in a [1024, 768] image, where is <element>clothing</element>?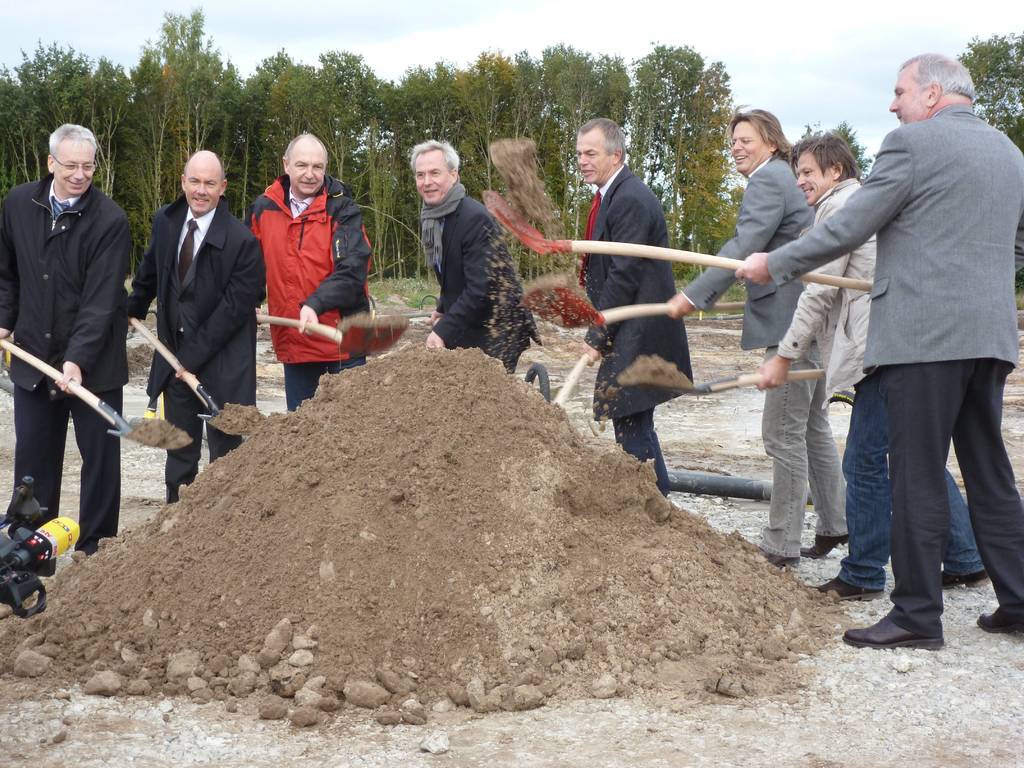
crop(892, 358, 1023, 653).
